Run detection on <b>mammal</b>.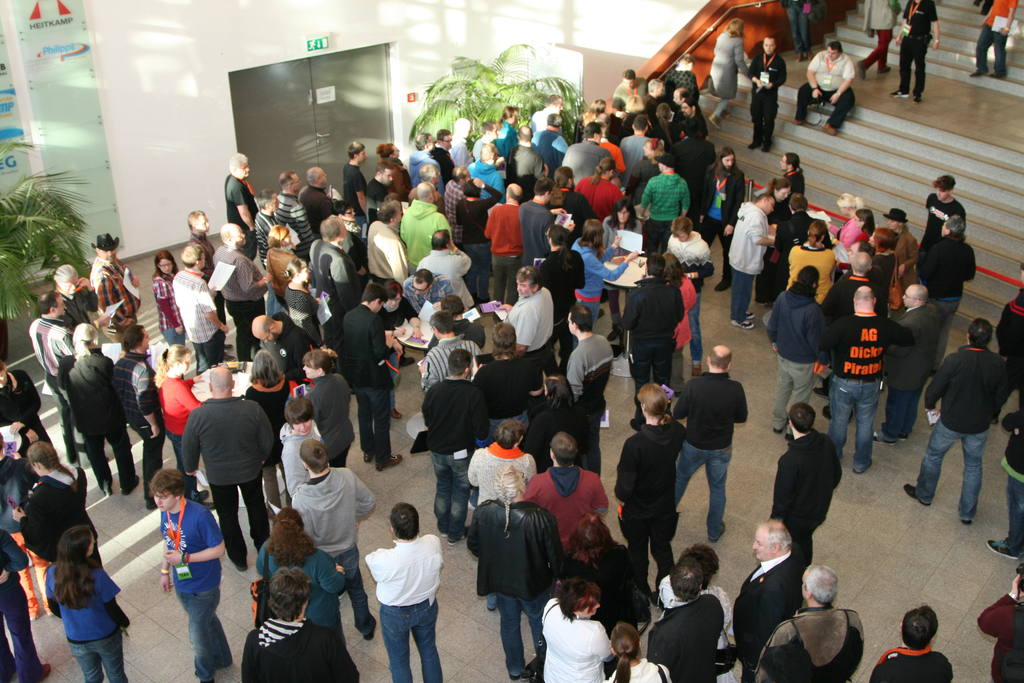
Result: [left=988, top=409, right=1023, bottom=560].
